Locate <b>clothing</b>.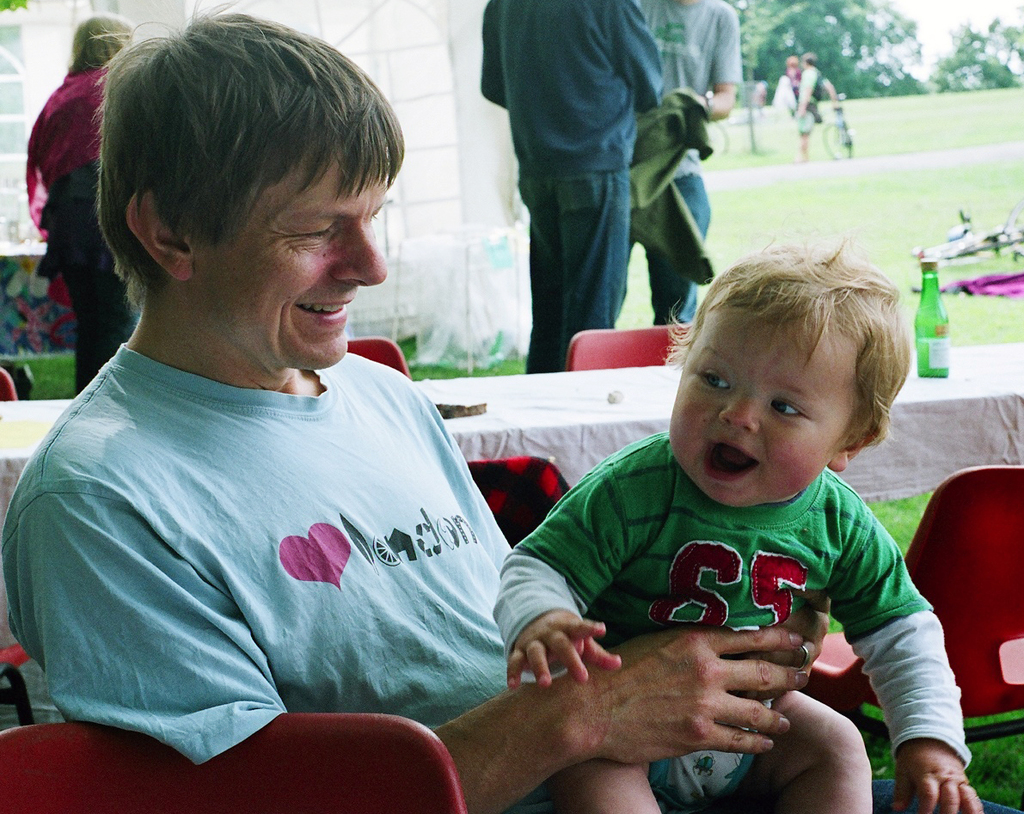
Bounding box: 483/423/972/813.
